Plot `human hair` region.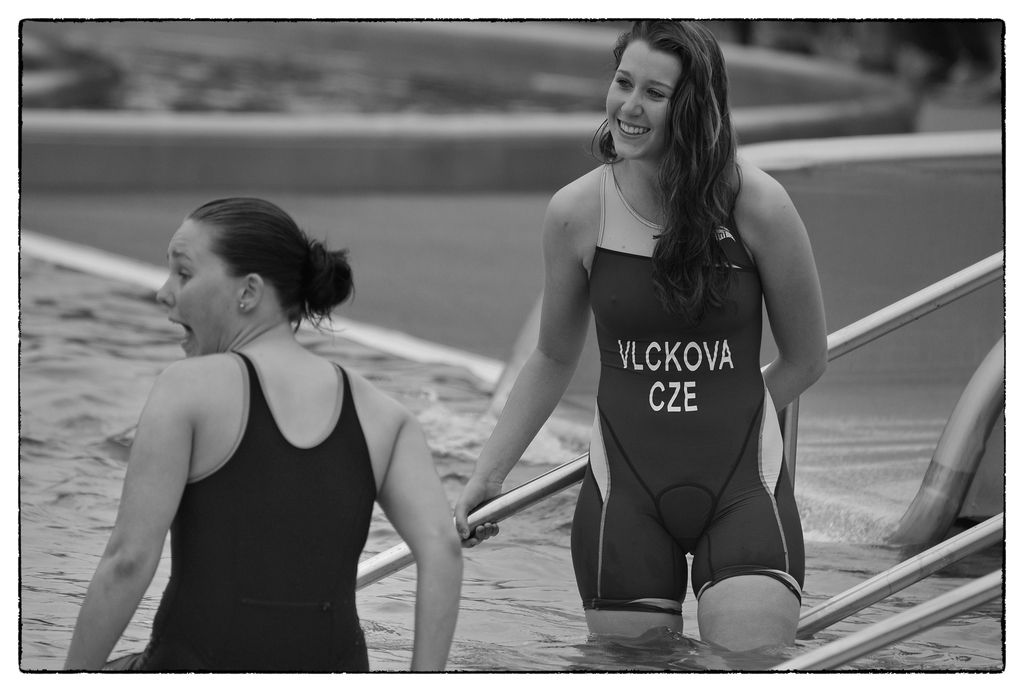
Plotted at detection(184, 196, 356, 338).
